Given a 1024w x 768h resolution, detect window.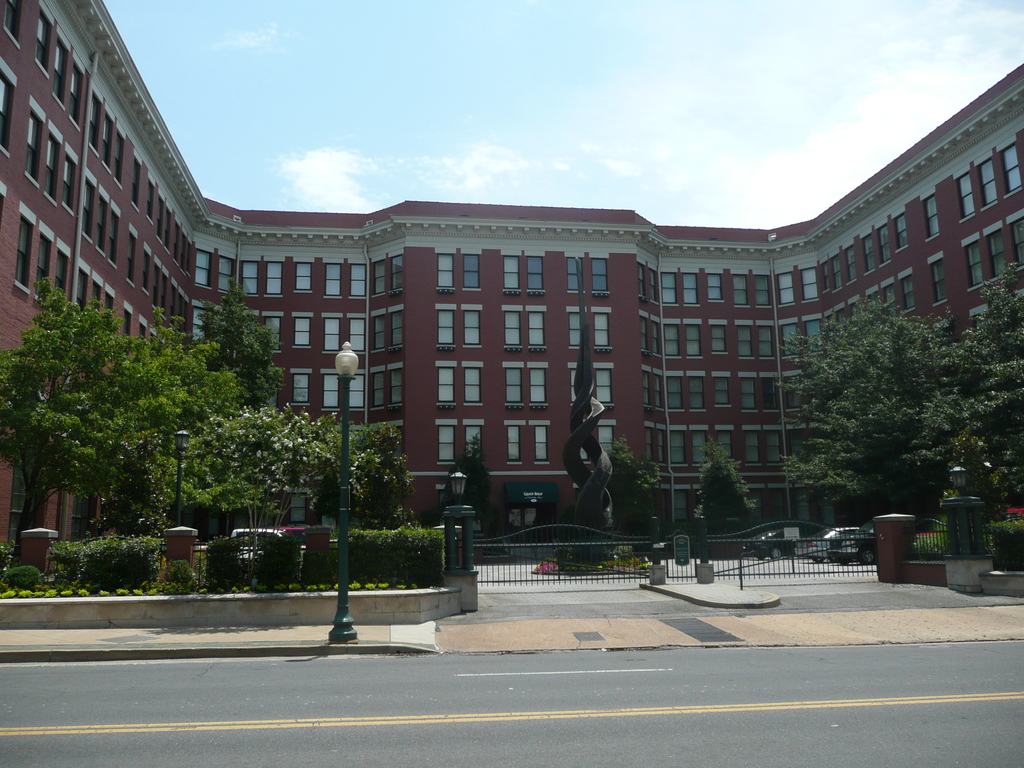
select_region(592, 362, 612, 409).
